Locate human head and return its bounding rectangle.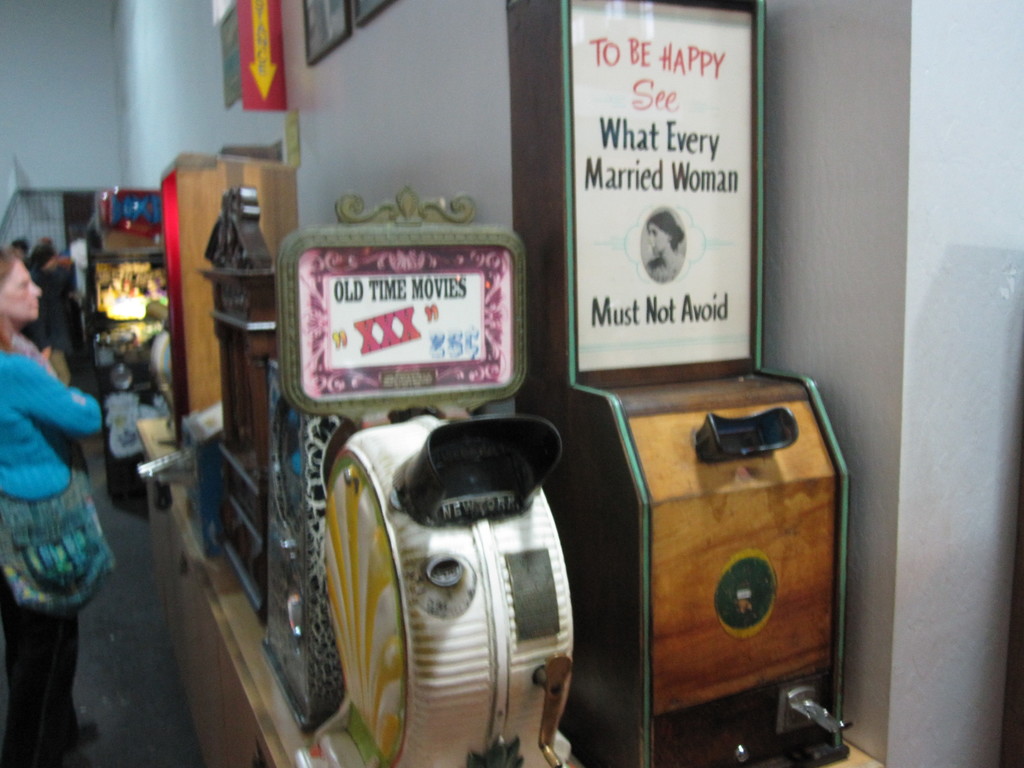
x1=12 y1=239 x2=27 y2=266.
